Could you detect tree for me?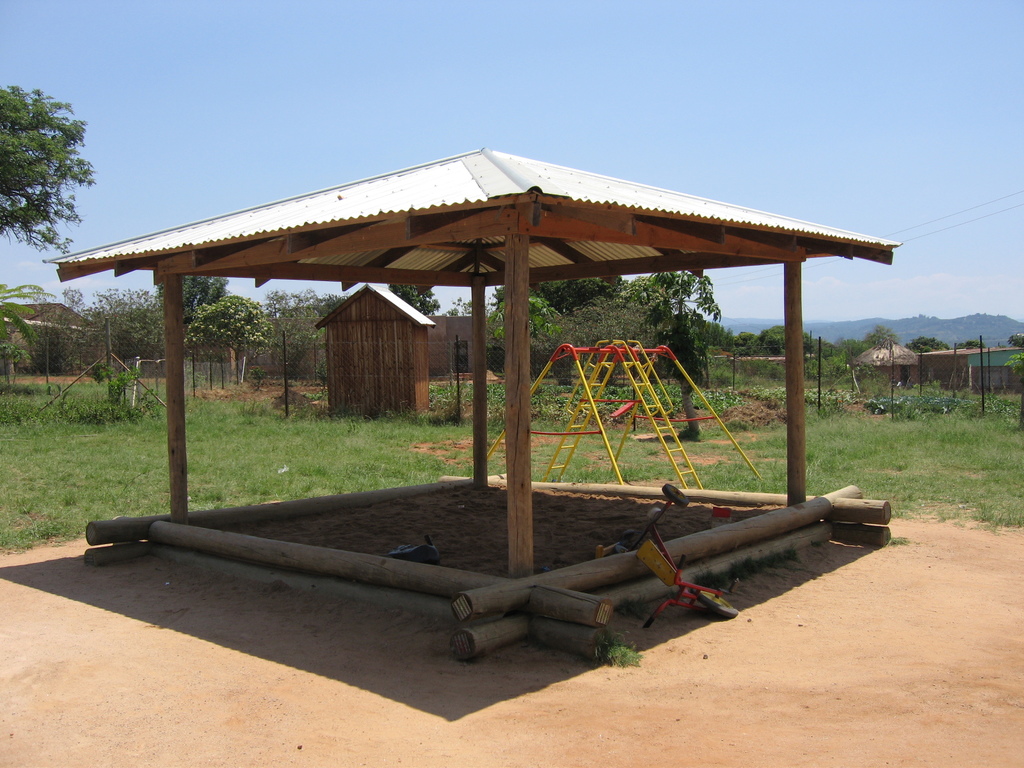
Detection result: select_region(906, 340, 945, 357).
